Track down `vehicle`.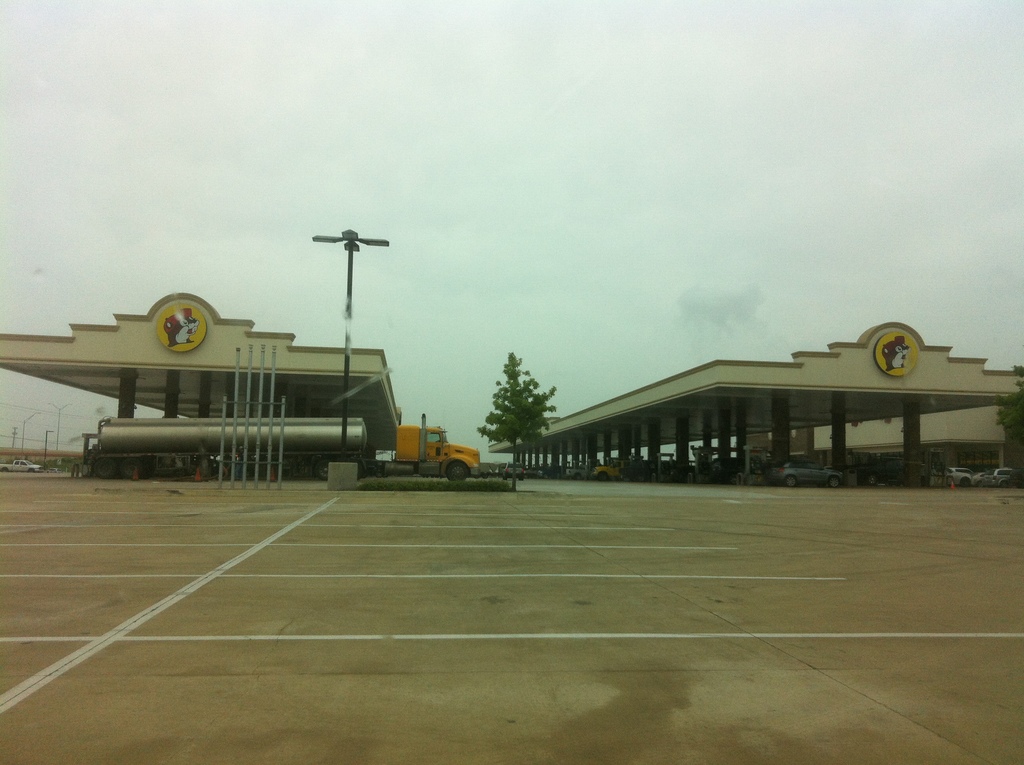
Tracked to {"x1": 2, "y1": 452, "x2": 41, "y2": 473}.
